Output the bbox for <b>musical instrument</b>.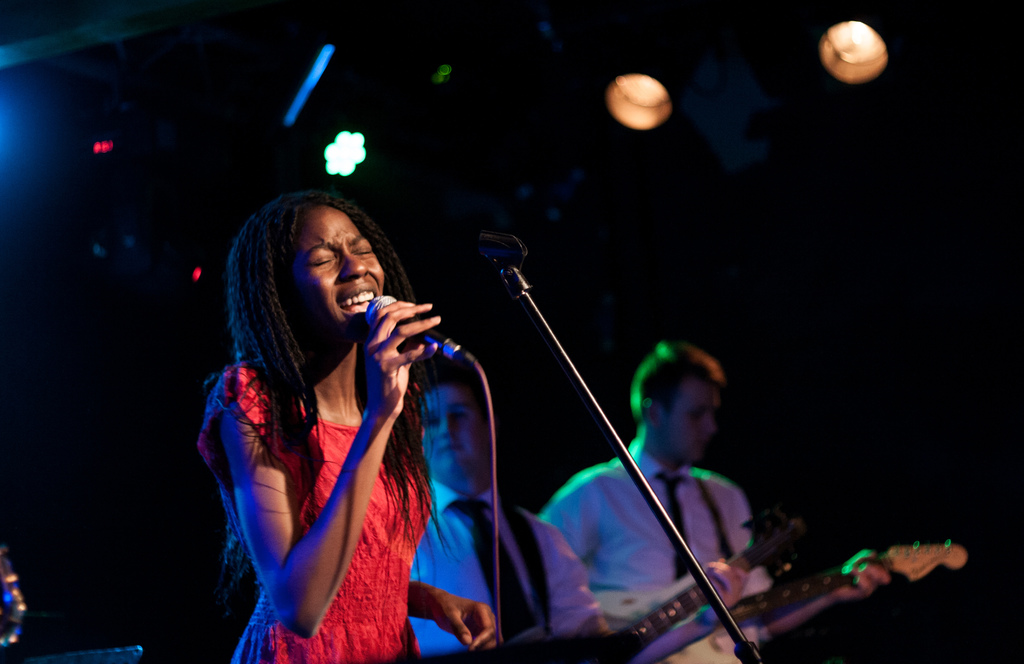
<bbox>660, 555, 966, 663</bbox>.
